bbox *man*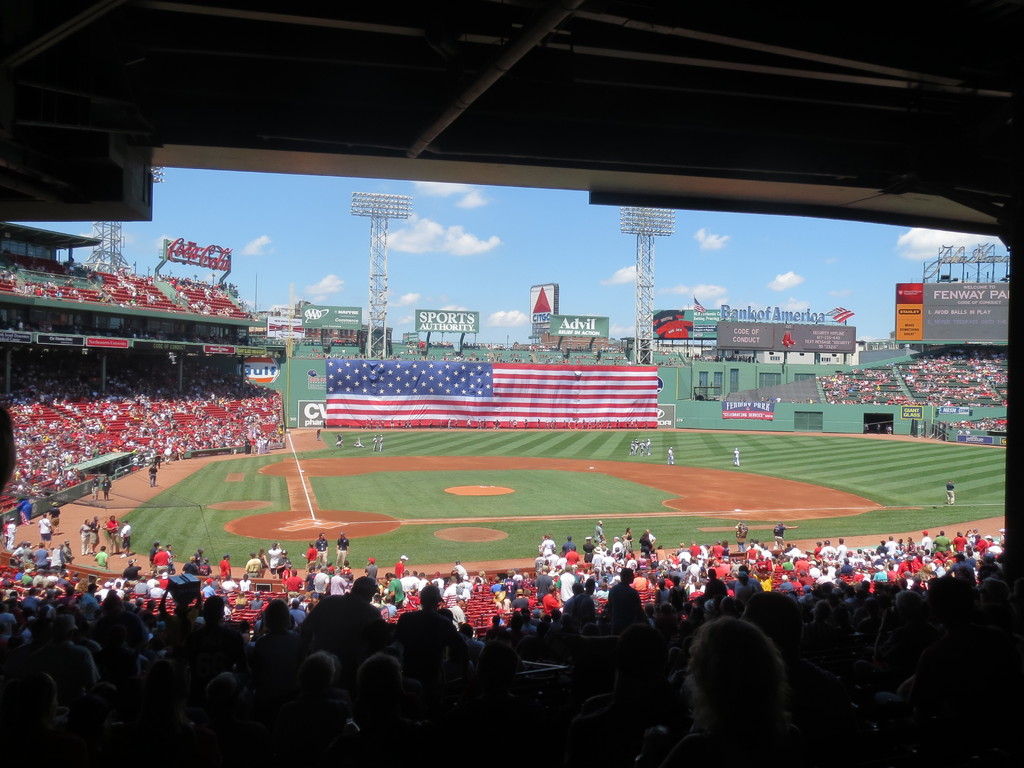
734, 519, 748, 554
